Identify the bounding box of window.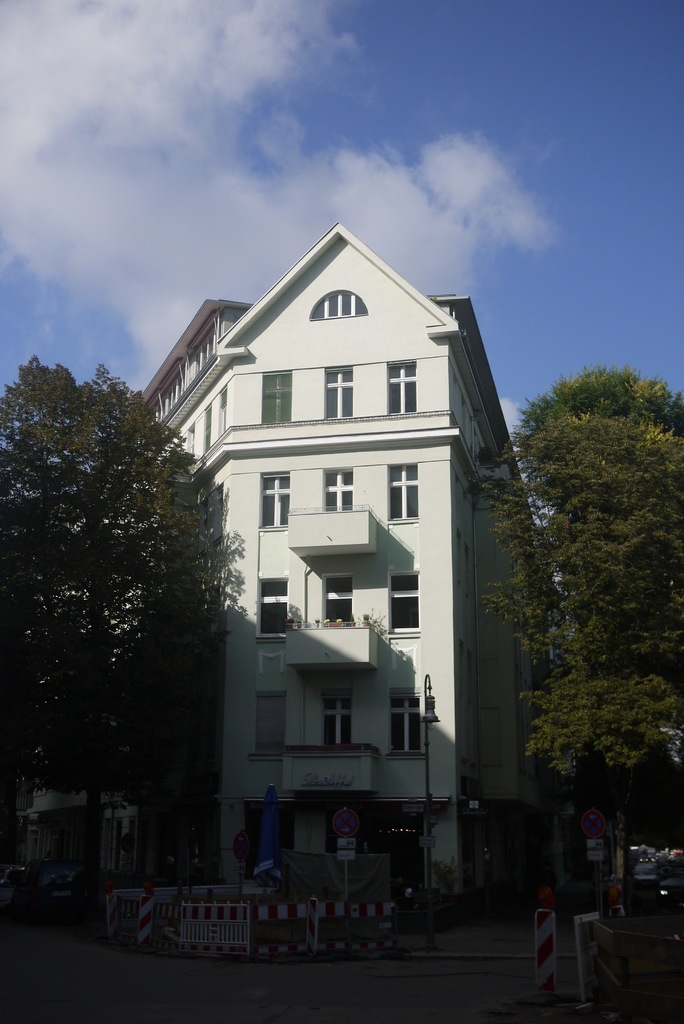
{"left": 454, "top": 531, "right": 463, "bottom": 584}.
